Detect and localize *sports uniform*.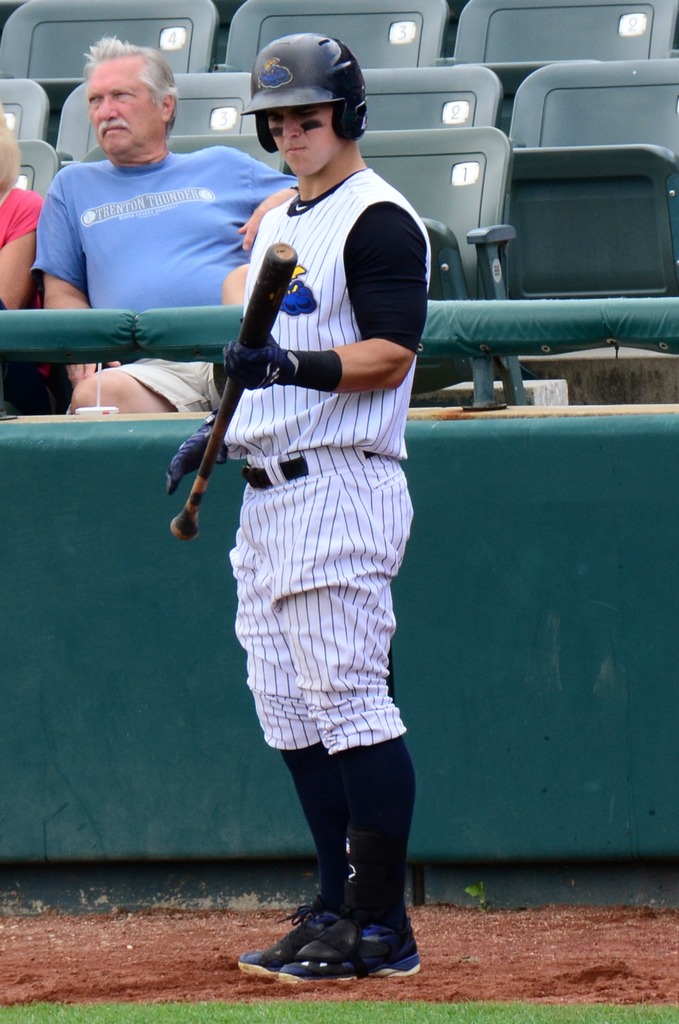
Localized at 159,21,456,995.
